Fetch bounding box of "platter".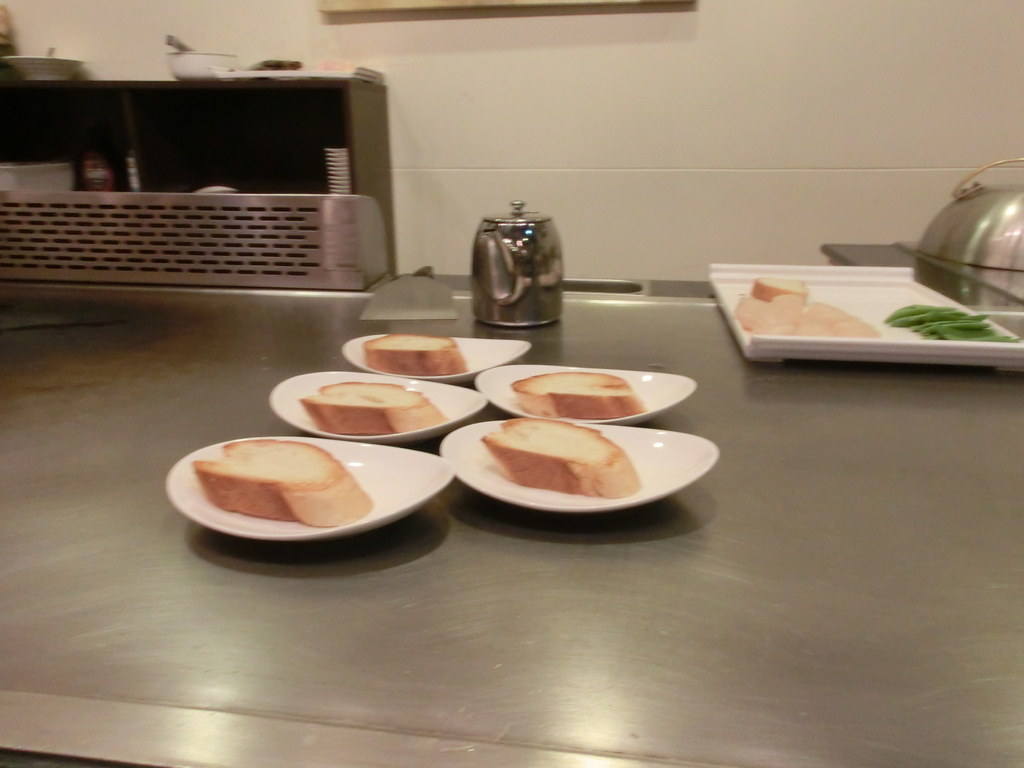
Bbox: region(271, 374, 484, 442).
